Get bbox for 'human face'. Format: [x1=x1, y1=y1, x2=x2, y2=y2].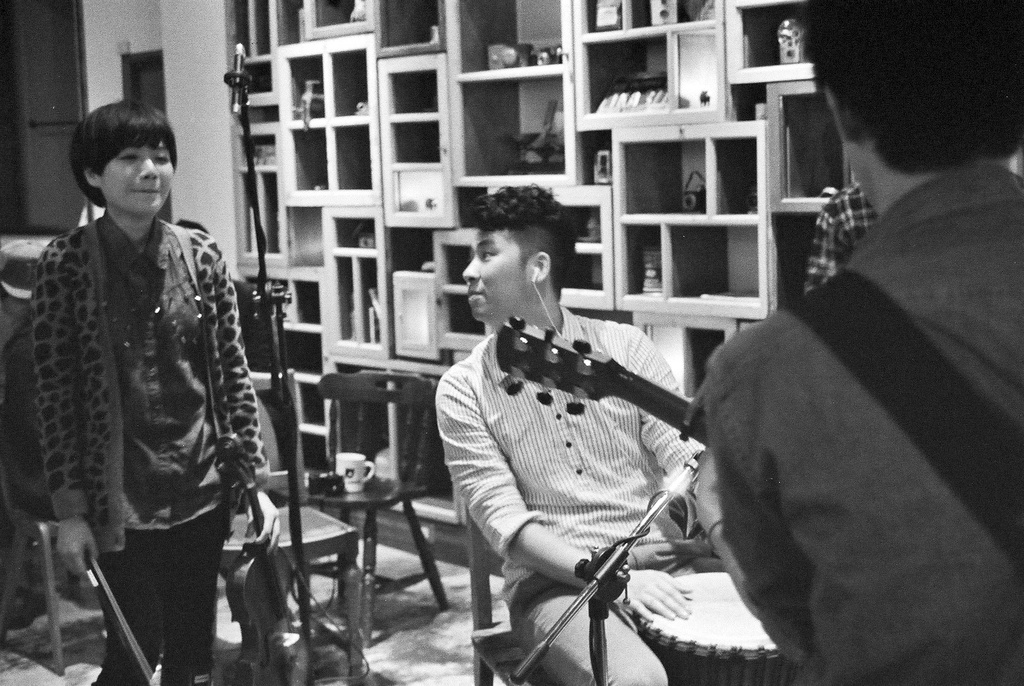
[x1=100, y1=138, x2=172, y2=215].
